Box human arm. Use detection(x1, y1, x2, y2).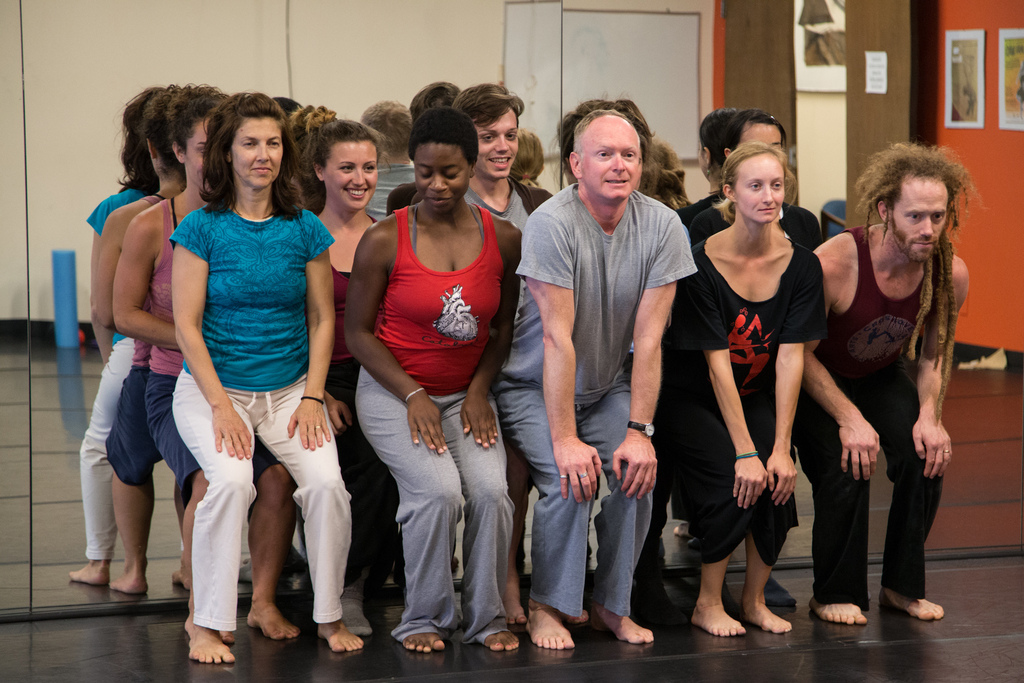
detection(615, 210, 696, 504).
